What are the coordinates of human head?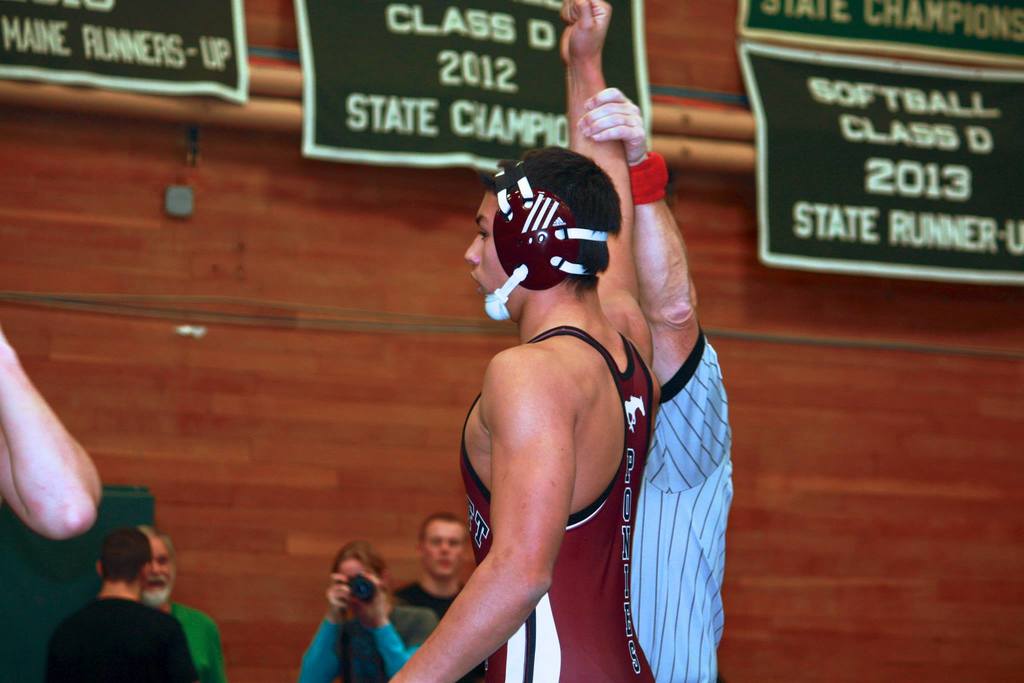
x1=126 y1=524 x2=180 y2=609.
